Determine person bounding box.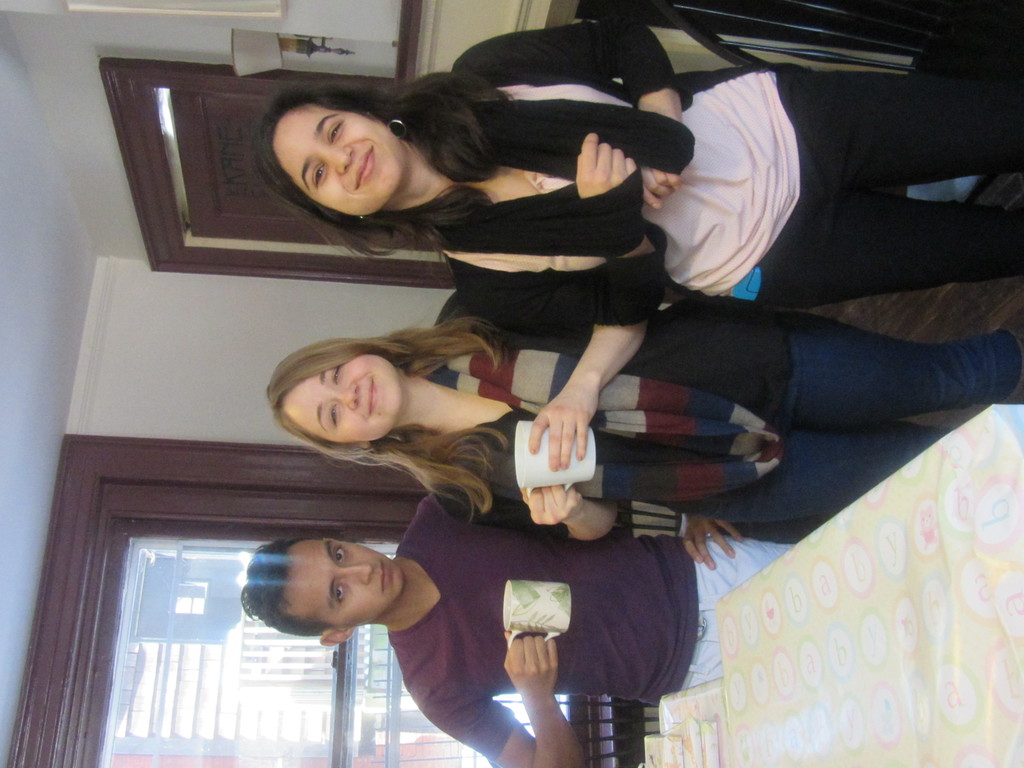
Determined: BBox(240, 486, 805, 767).
